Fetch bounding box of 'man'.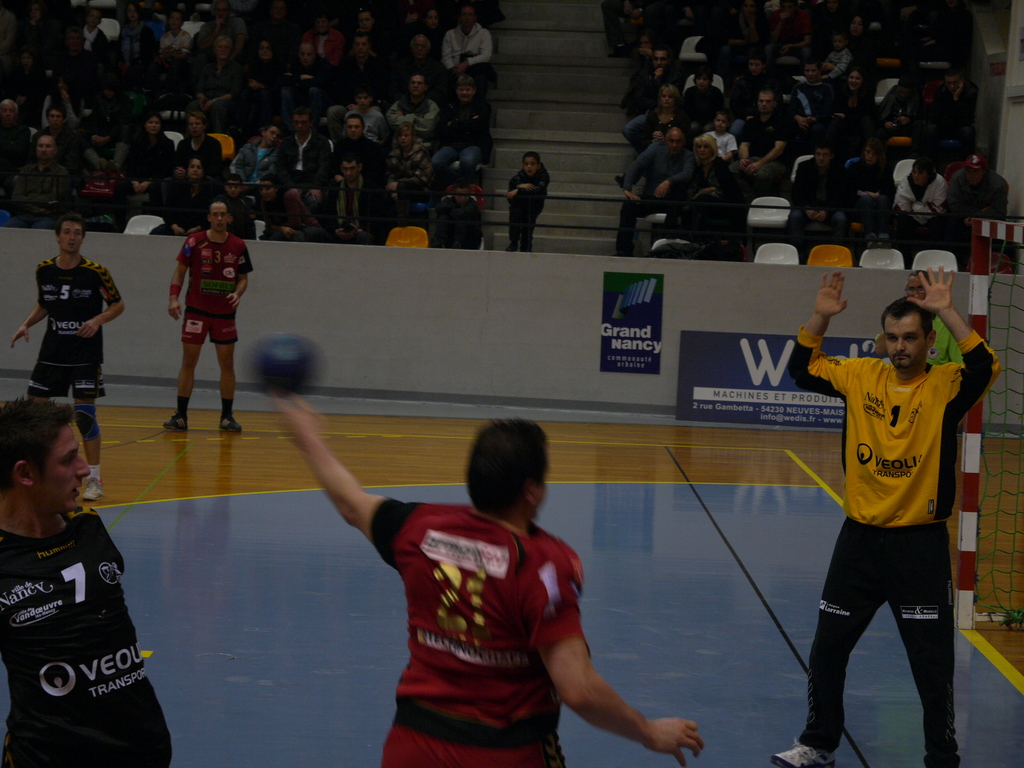
Bbox: detection(614, 128, 698, 259).
